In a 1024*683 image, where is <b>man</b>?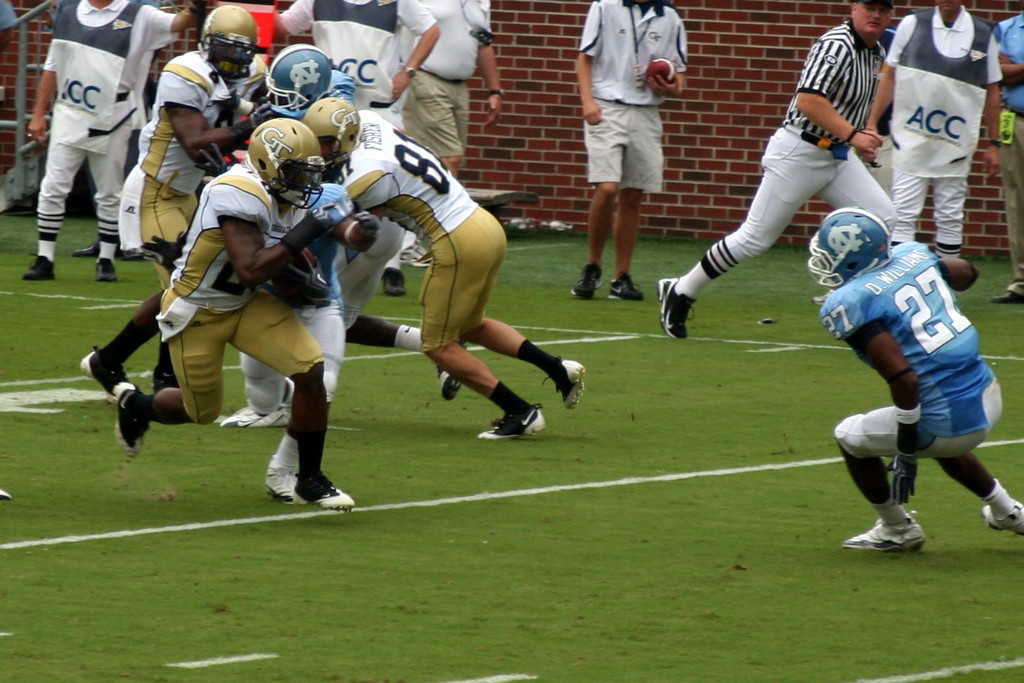
<bbox>235, 38, 359, 422</bbox>.
